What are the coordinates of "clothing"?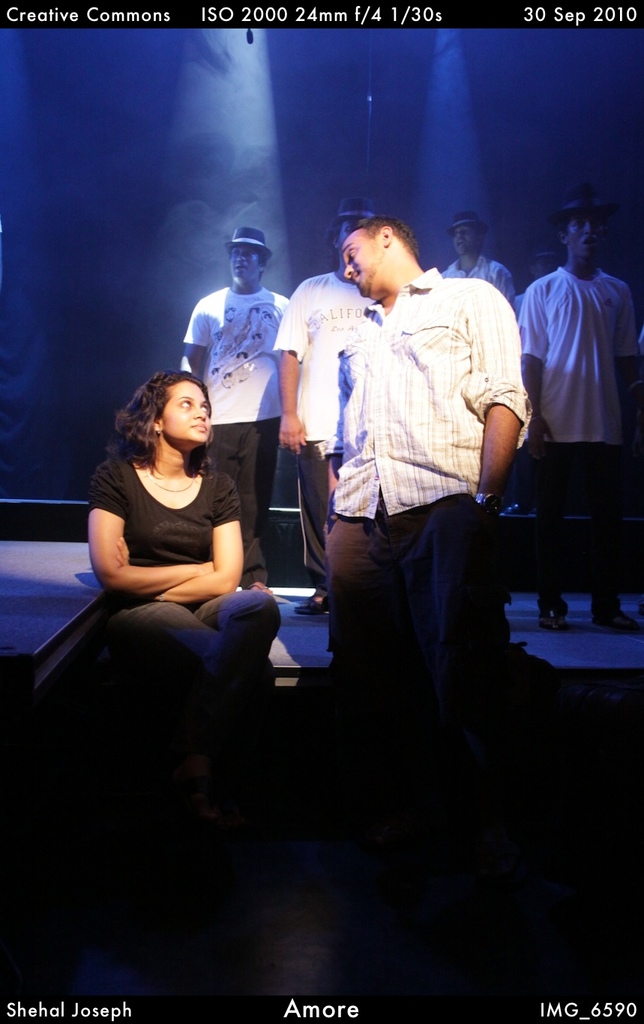
bbox=[272, 263, 374, 599].
